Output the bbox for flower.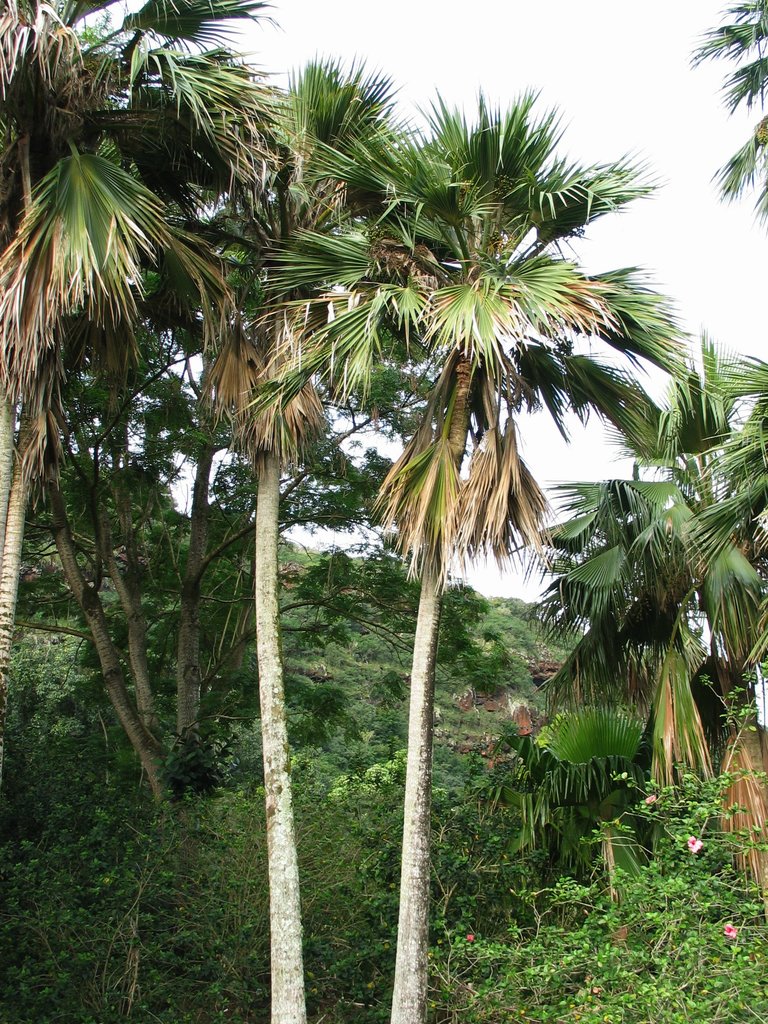
box(721, 920, 737, 940).
